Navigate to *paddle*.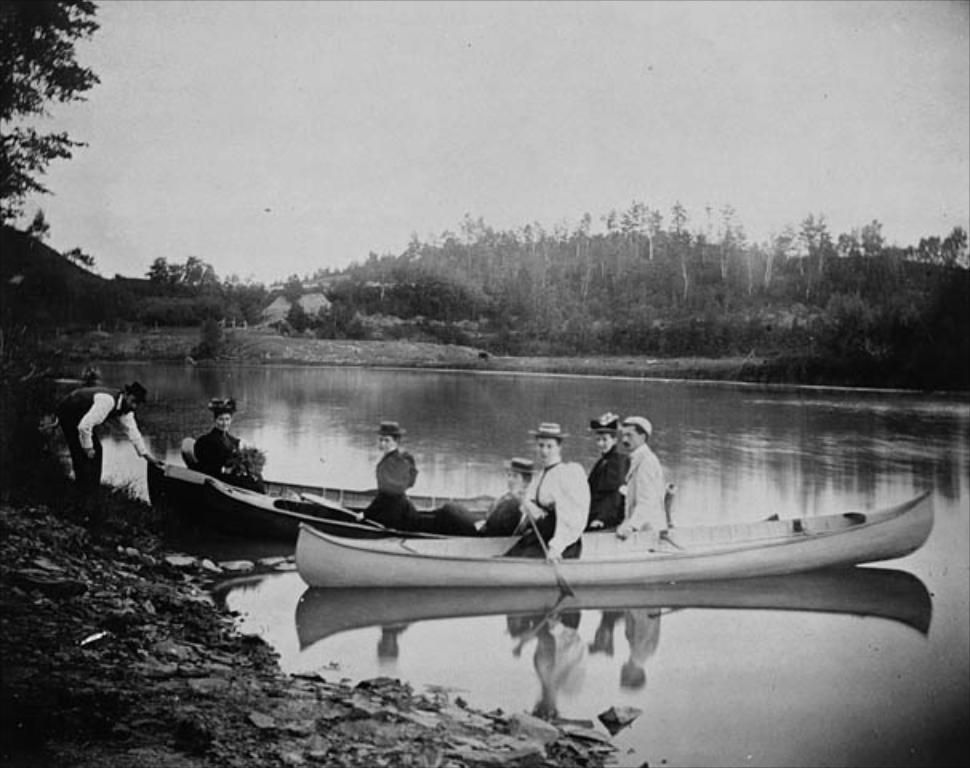
Navigation target: {"left": 520, "top": 491, "right": 576, "bottom": 602}.
